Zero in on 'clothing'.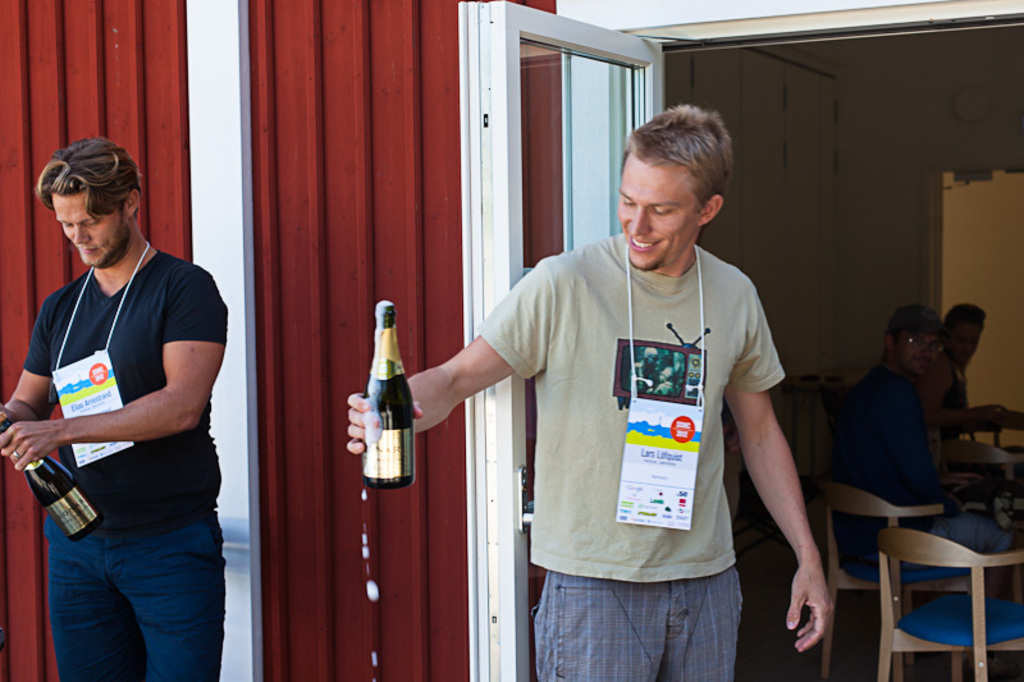
Zeroed in: region(833, 360, 1023, 583).
